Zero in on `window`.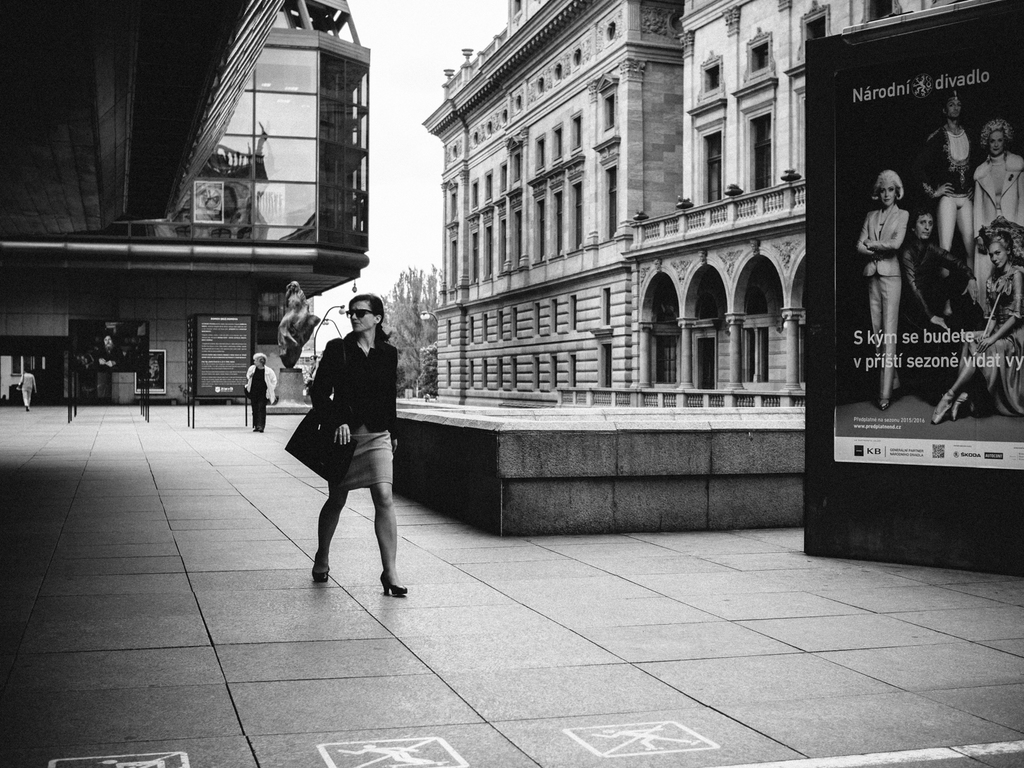
Zeroed in: (x1=599, y1=74, x2=620, y2=133).
